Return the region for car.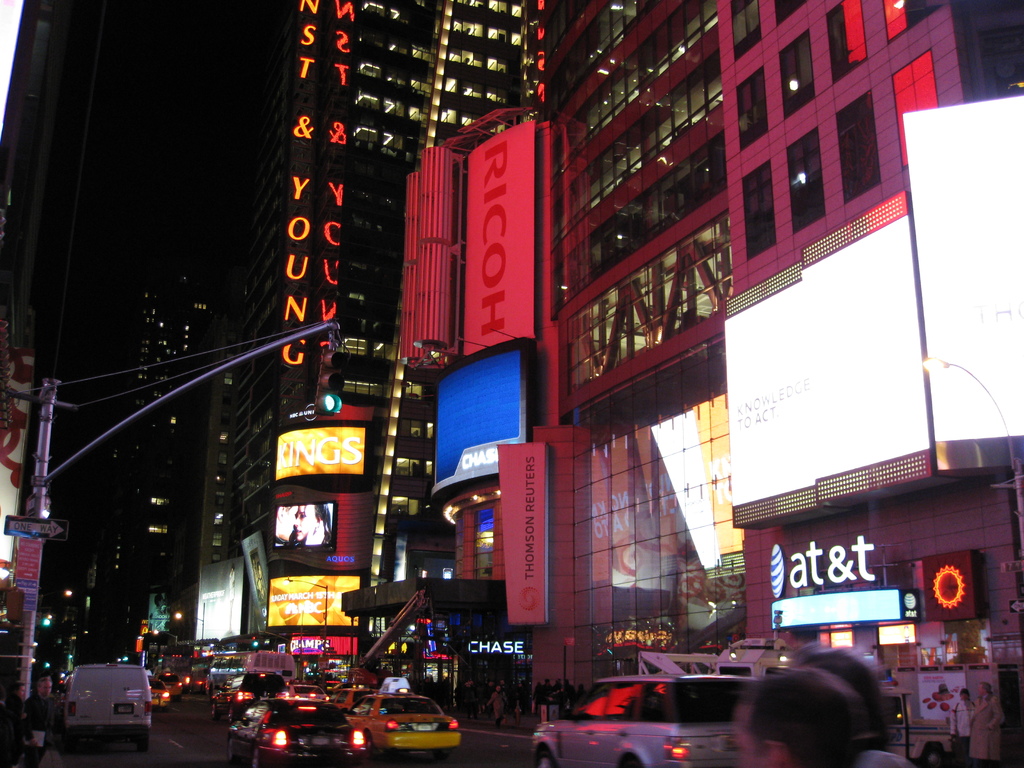
region(148, 675, 170, 710).
